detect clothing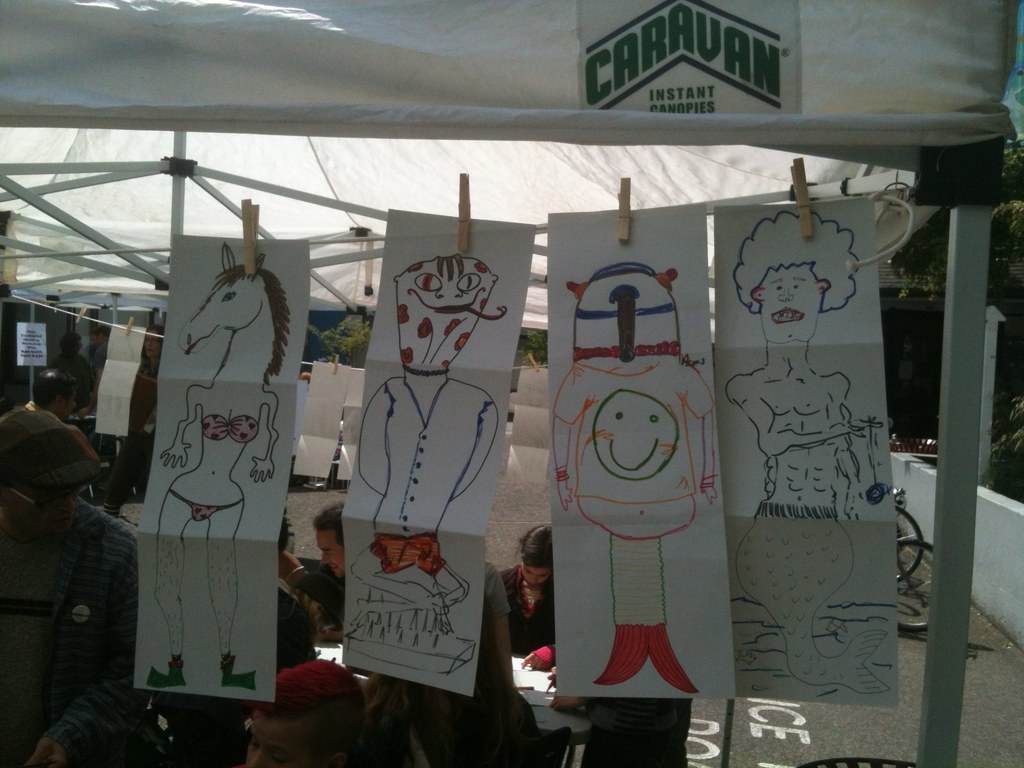
(x1=0, y1=396, x2=131, y2=614)
